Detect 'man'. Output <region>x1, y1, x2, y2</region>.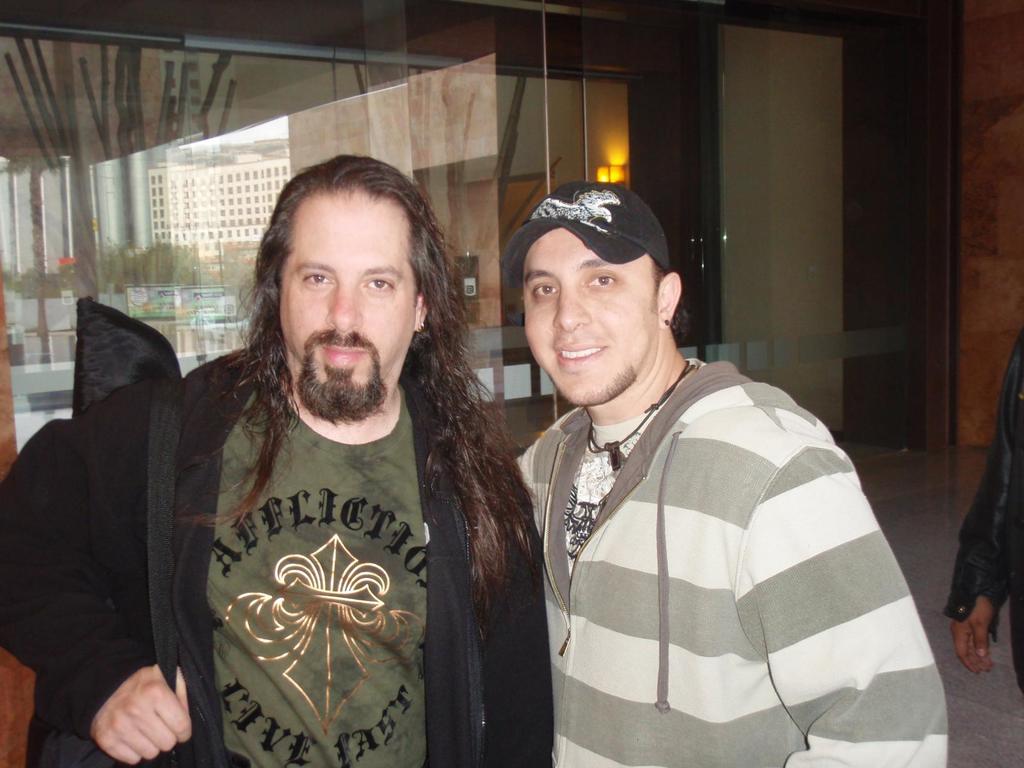
<region>0, 154, 547, 767</region>.
